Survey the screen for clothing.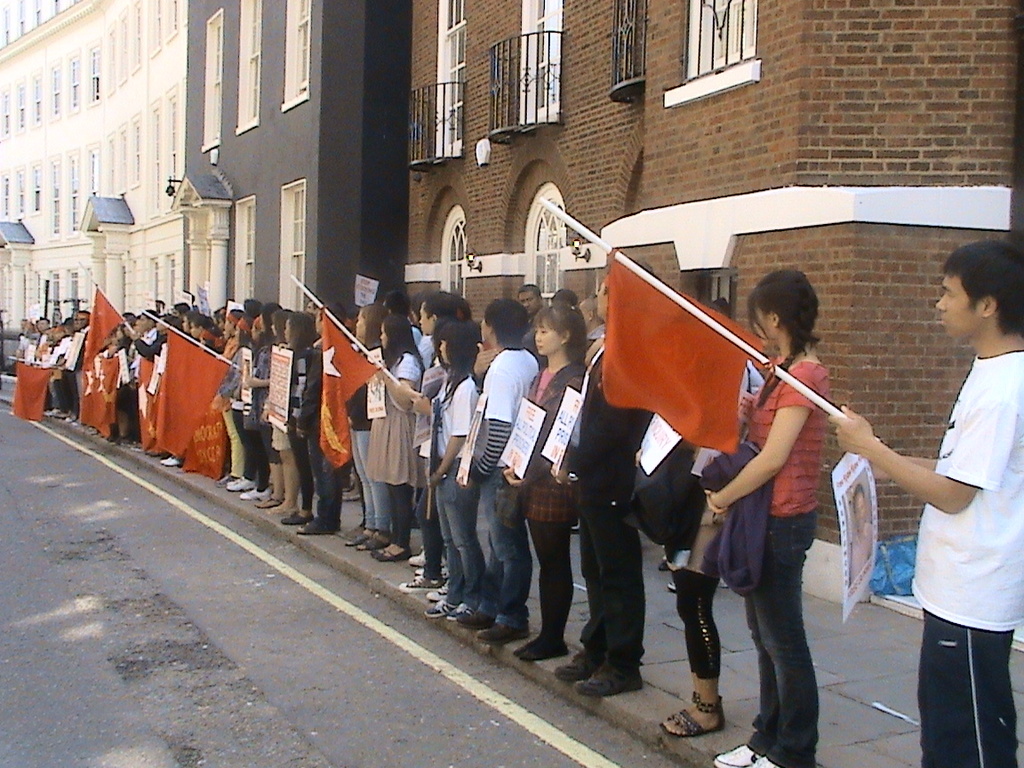
Survey found: (x1=905, y1=295, x2=1020, y2=733).
